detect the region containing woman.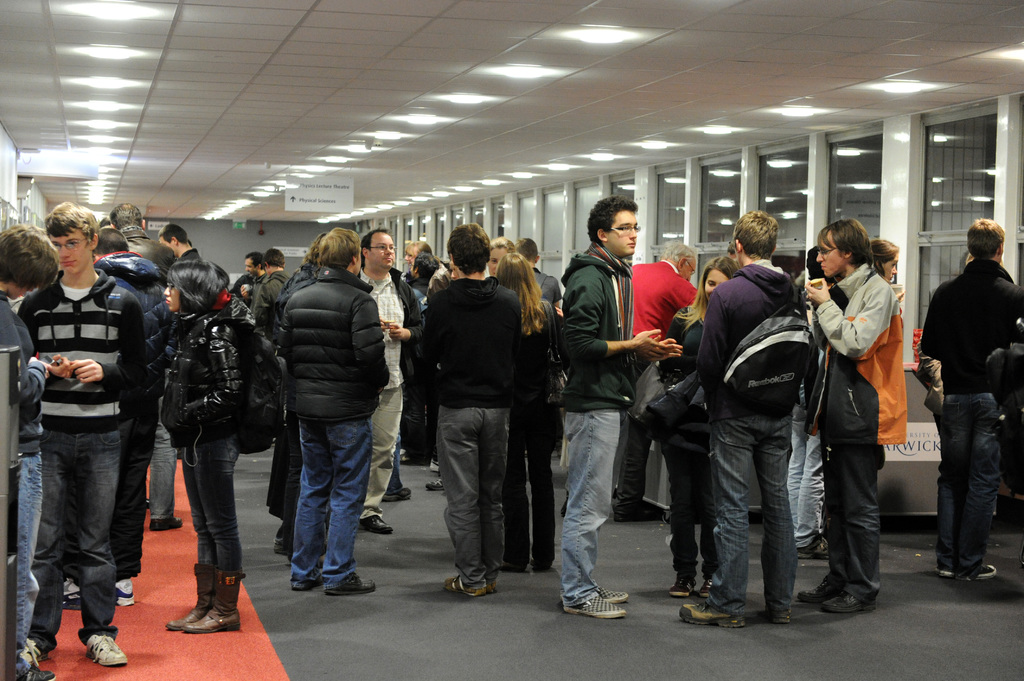
<box>493,250,563,576</box>.
